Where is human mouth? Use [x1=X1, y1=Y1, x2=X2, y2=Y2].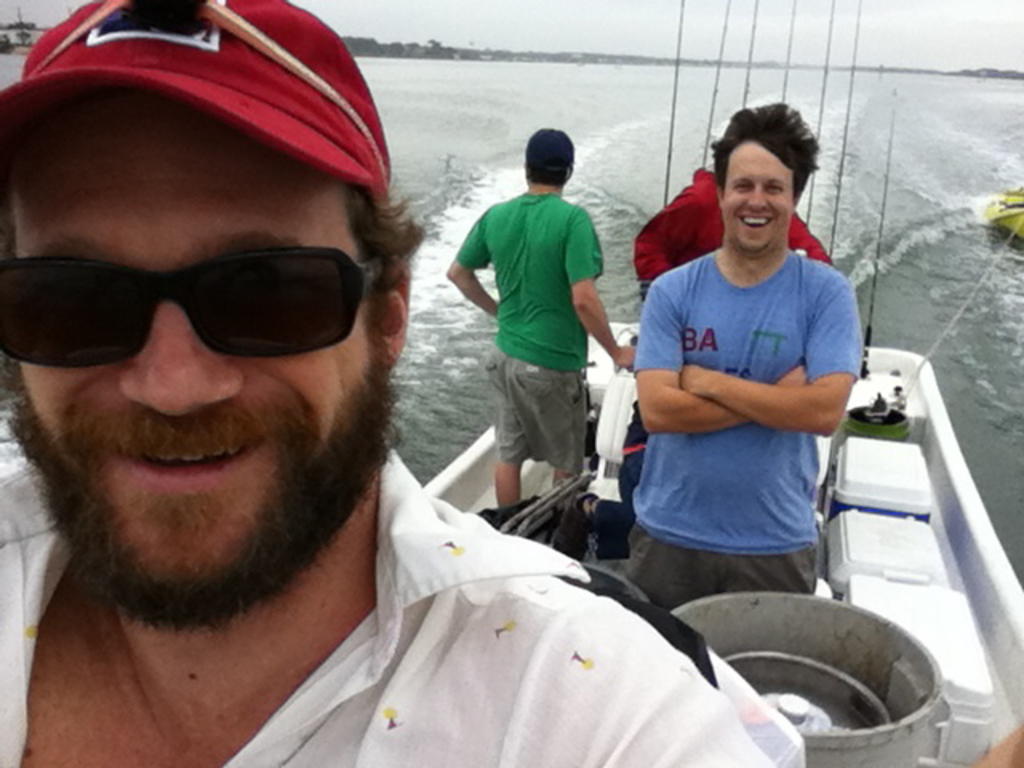
[x1=731, y1=205, x2=776, y2=229].
